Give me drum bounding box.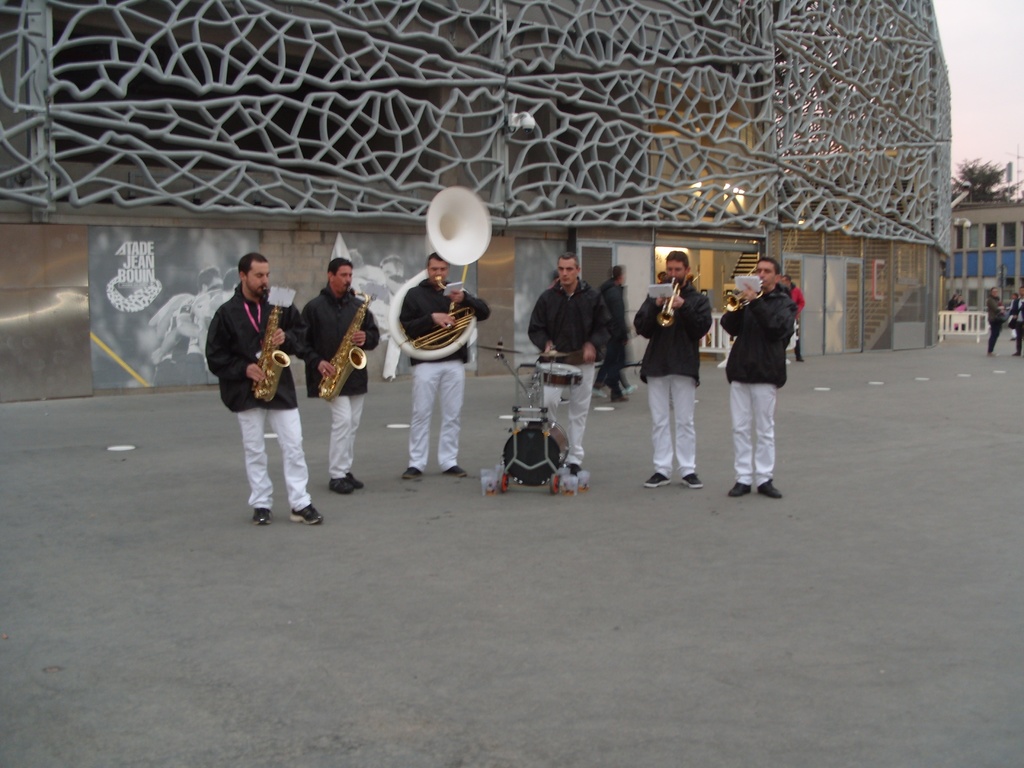
(530,362,584,392).
